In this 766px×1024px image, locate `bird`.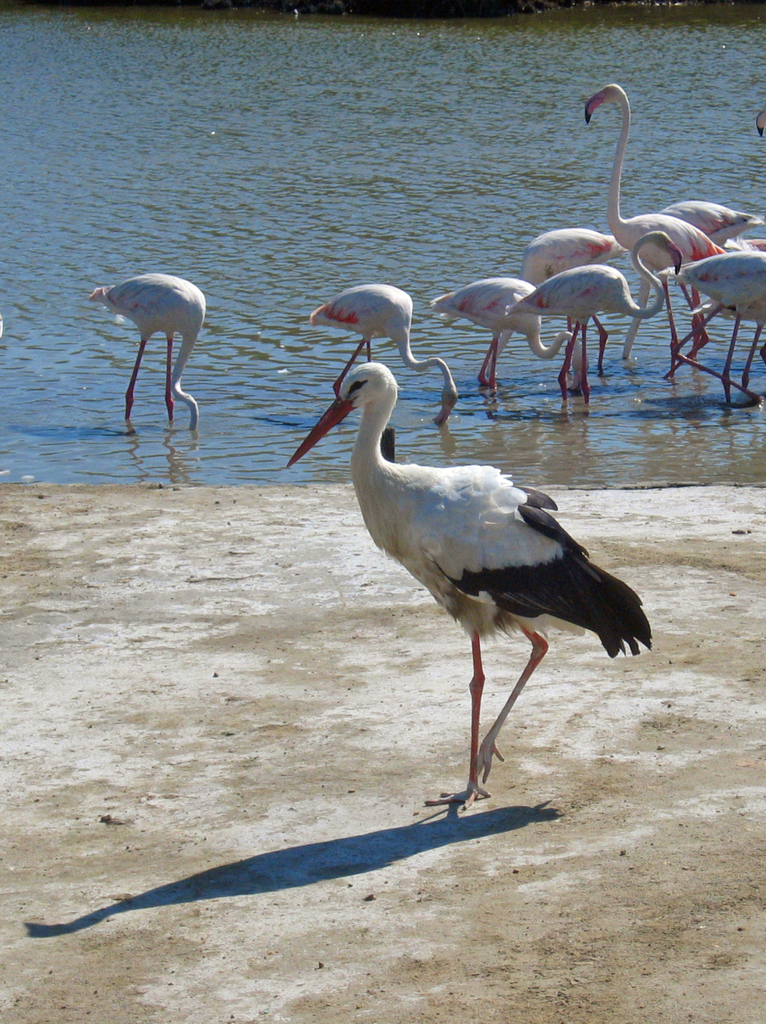
Bounding box: x1=426, y1=278, x2=587, y2=400.
